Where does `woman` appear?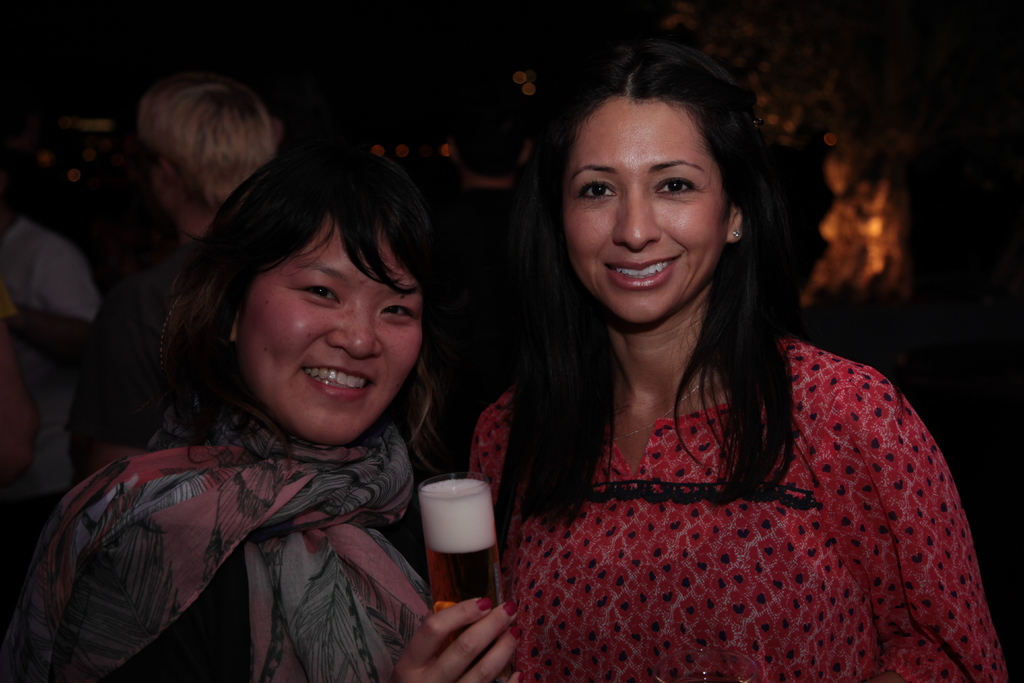
Appears at (47, 117, 506, 670).
